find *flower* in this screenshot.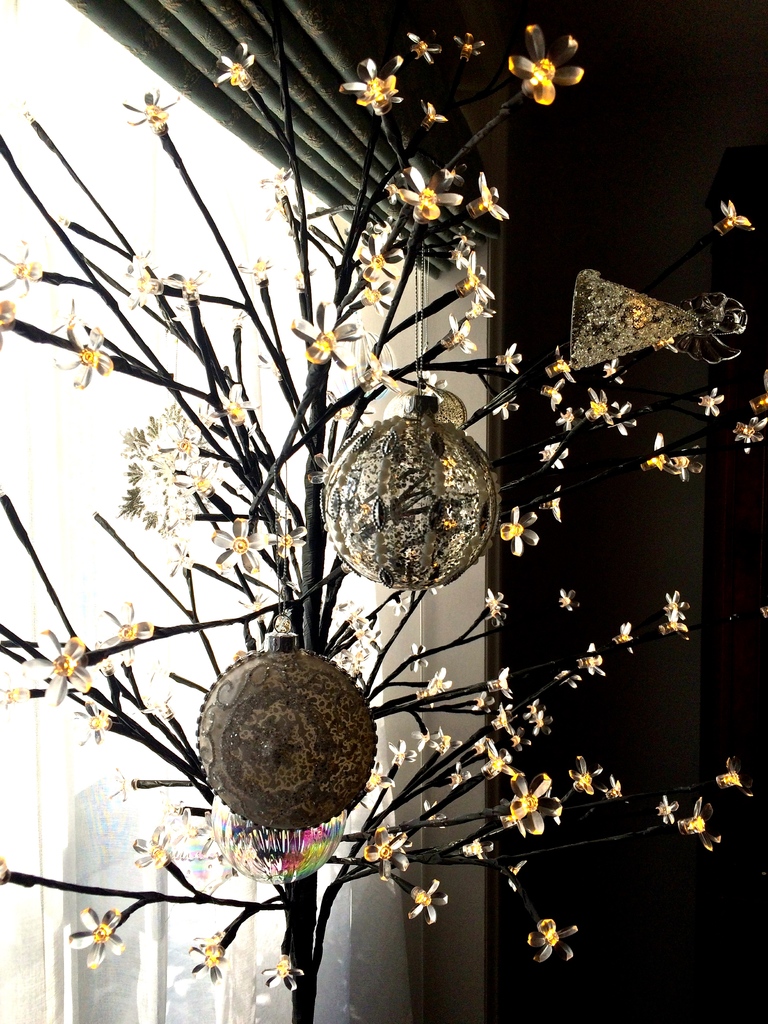
The bounding box for *flower* is box=[426, 662, 448, 701].
